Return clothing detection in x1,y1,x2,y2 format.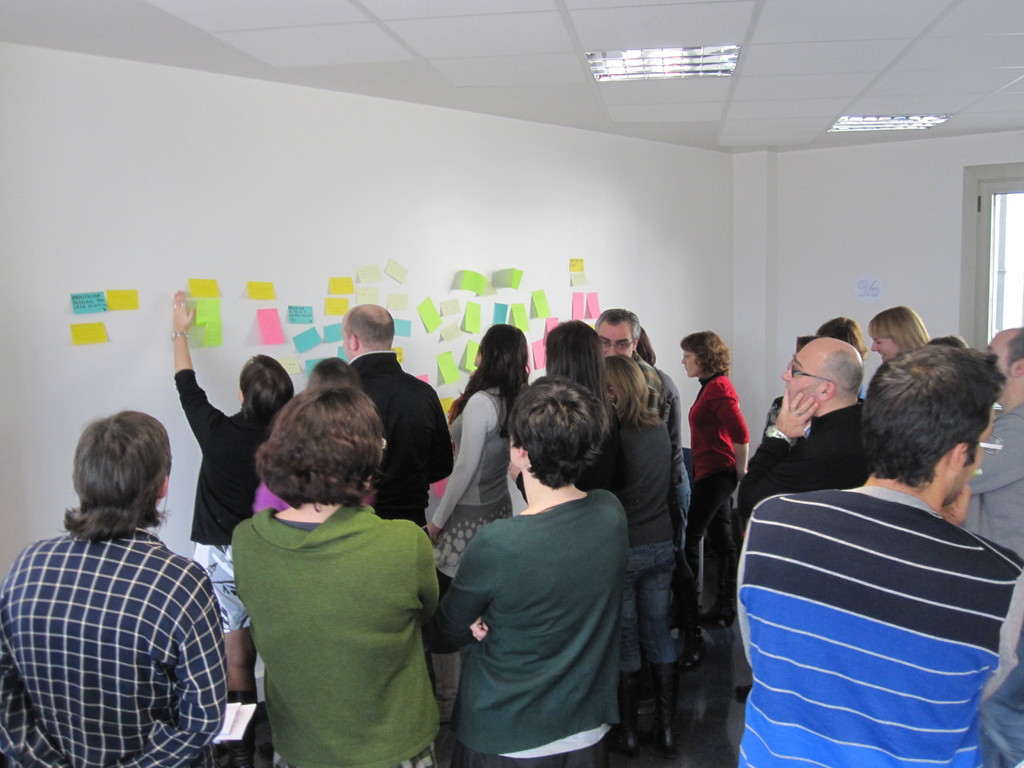
682,369,753,616.
